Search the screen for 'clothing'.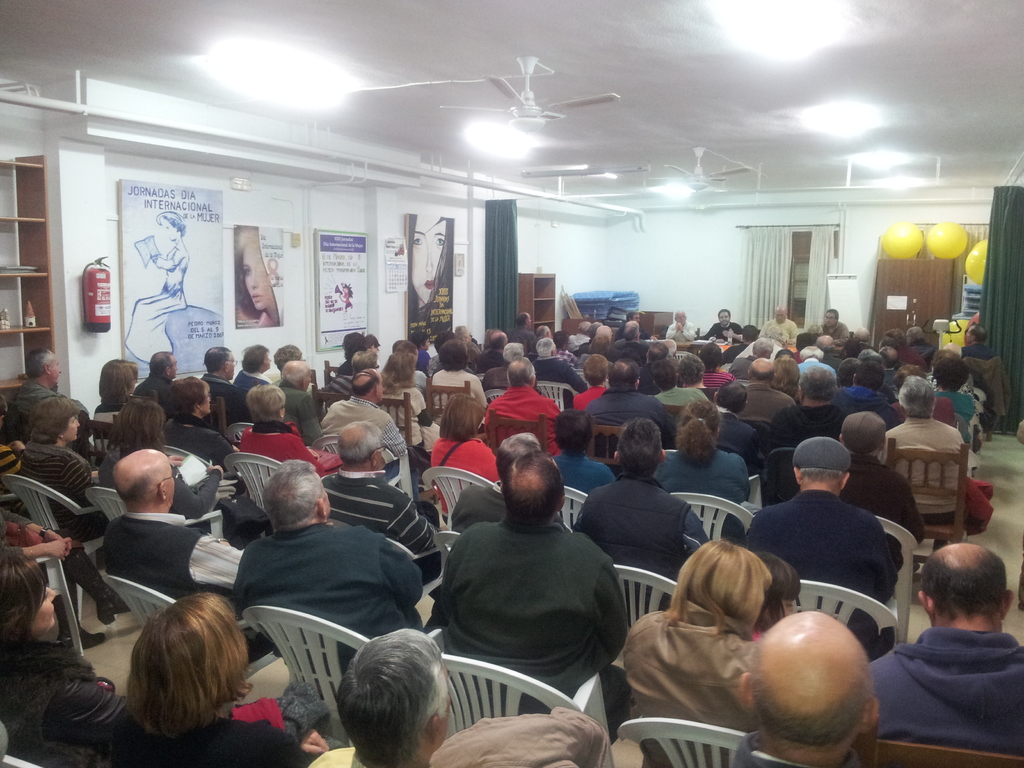
Found at 1,372,58,430.
